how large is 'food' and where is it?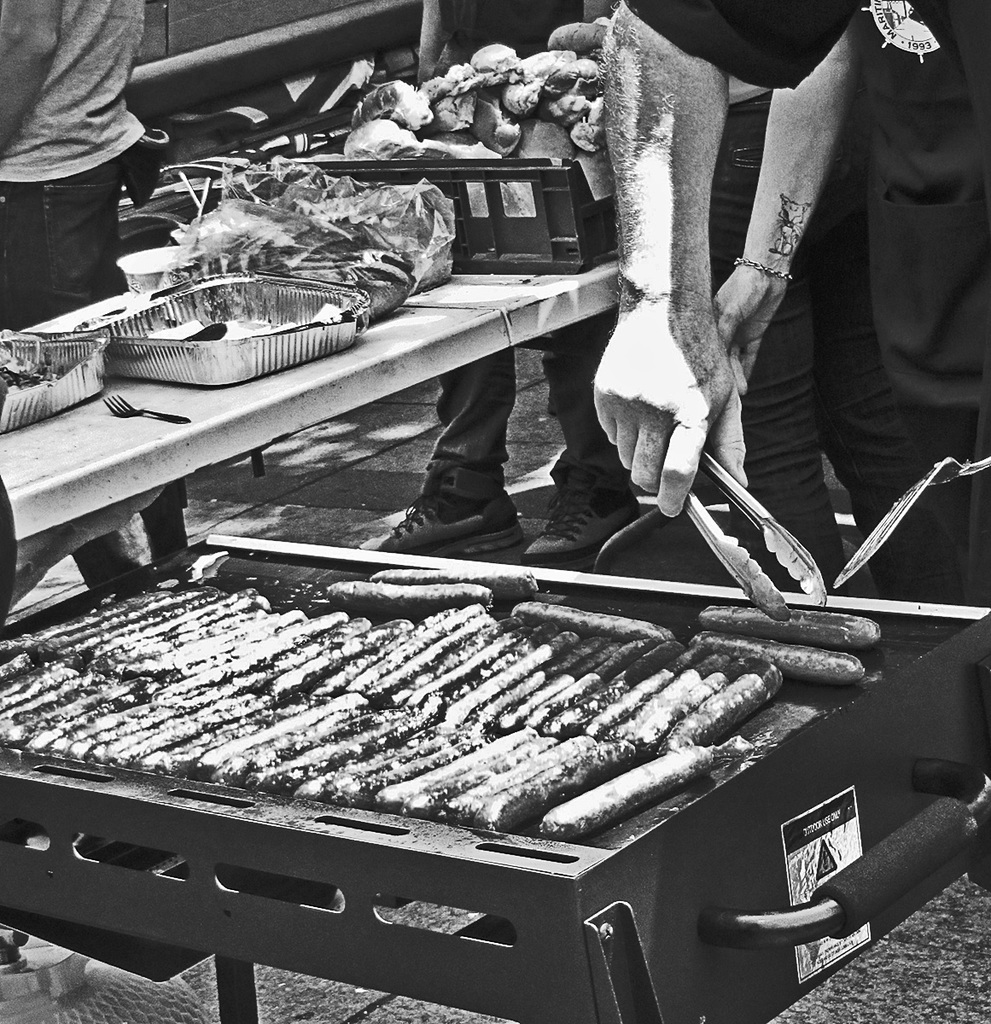
Bounding box: 297,21,615,159.
